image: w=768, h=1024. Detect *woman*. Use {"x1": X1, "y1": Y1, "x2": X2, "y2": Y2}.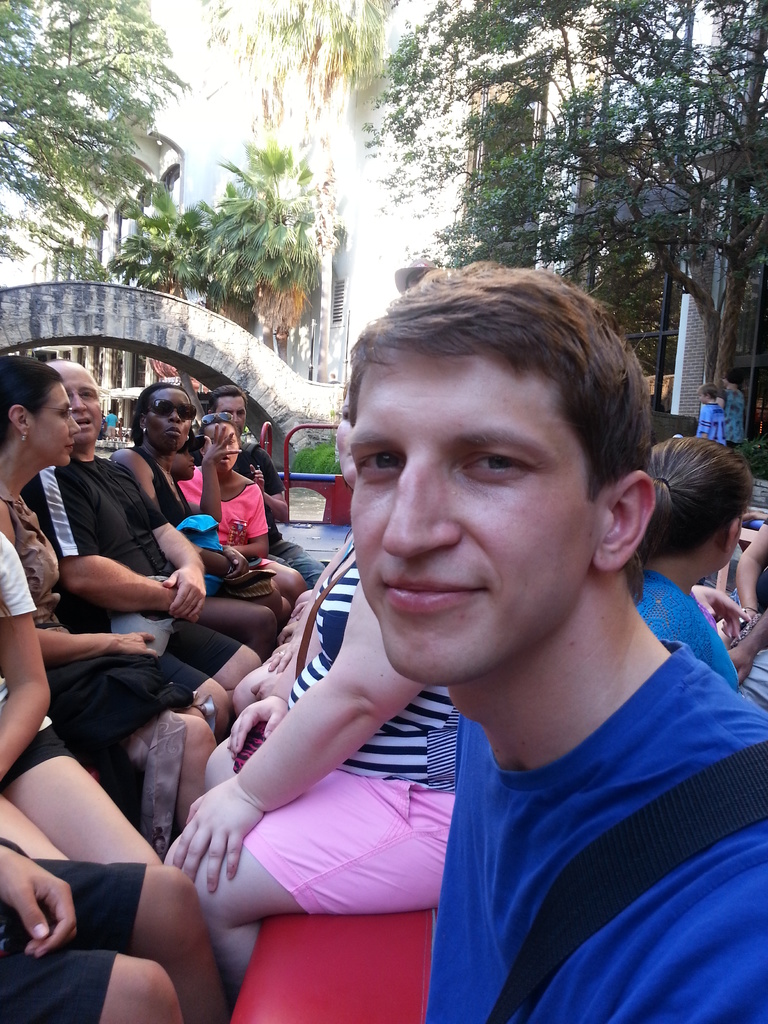
{"x1": 0, "y1": 355, "x2": 230, "y2": 823}.
